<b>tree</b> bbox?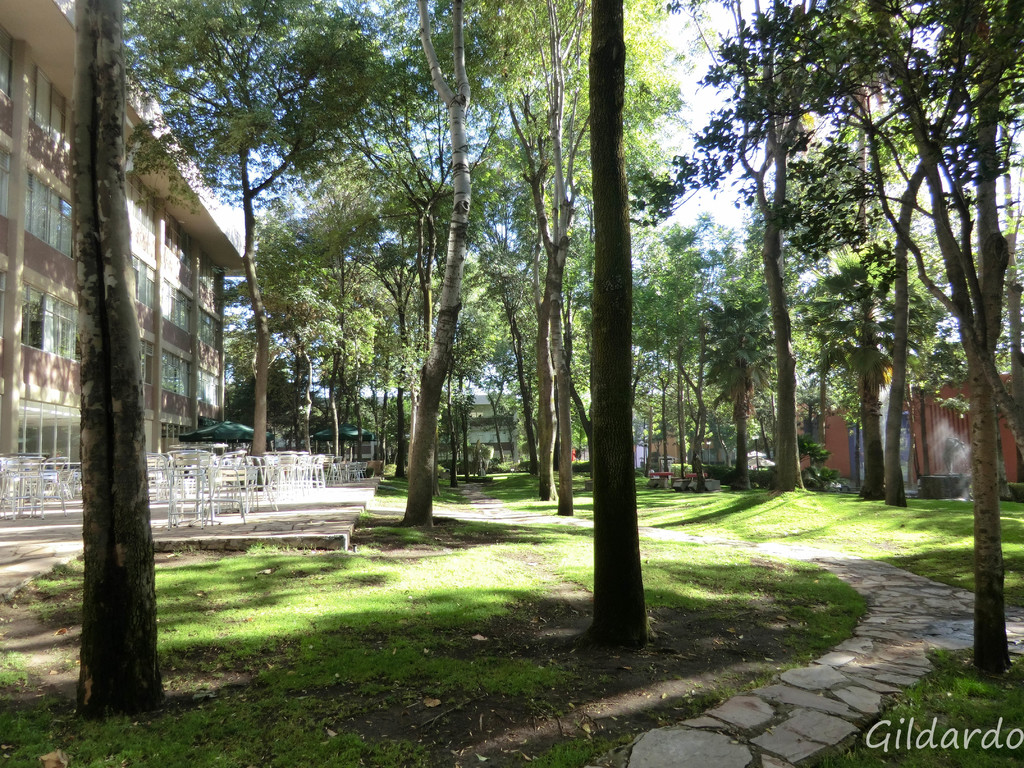
72,0,170,718
